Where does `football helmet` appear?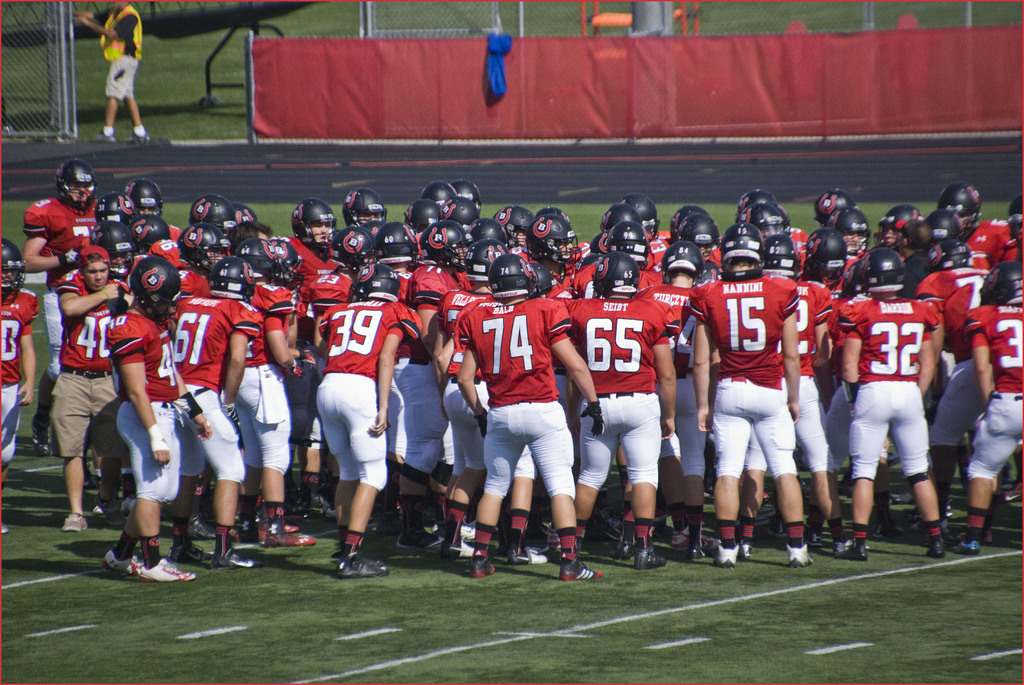
Appears at [853,246,904,294].
